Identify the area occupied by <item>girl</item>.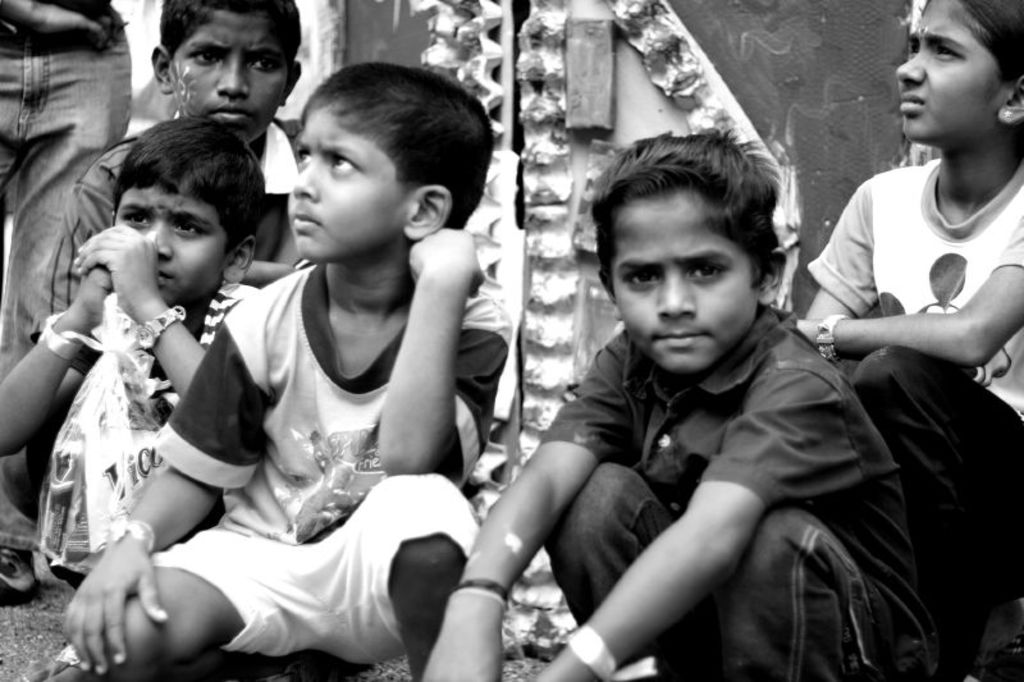
Area: <region>0, 116, 260, 681</region>.
